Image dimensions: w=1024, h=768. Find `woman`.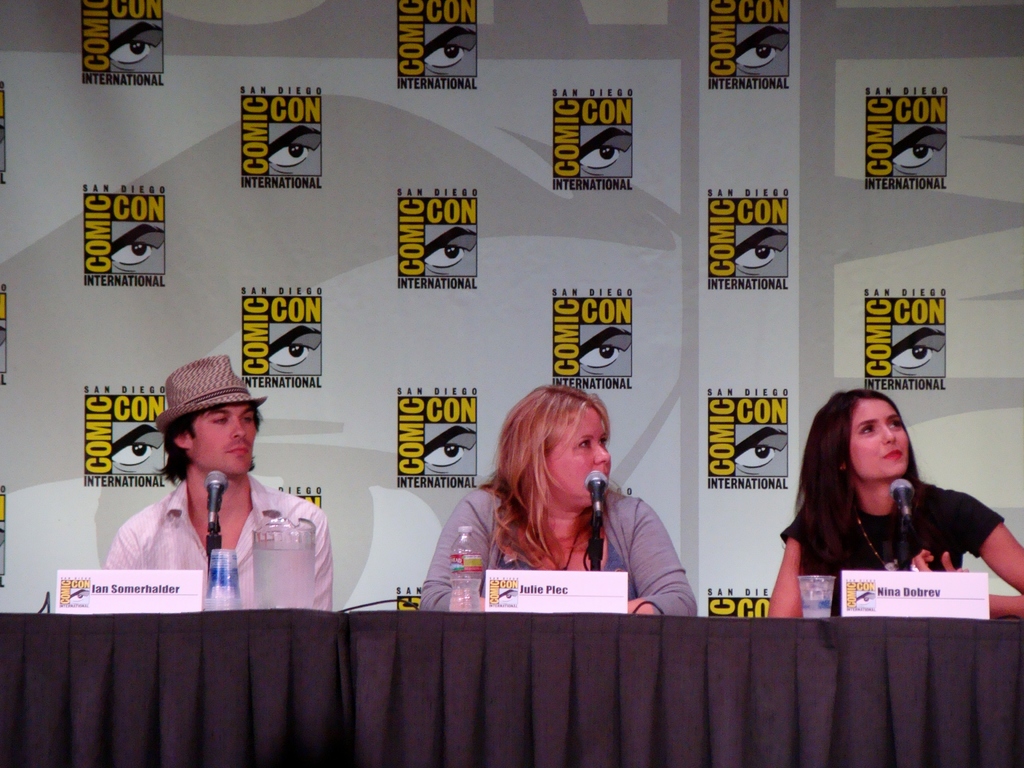
x1=767 y1=385 x2=1023 y2=618.
